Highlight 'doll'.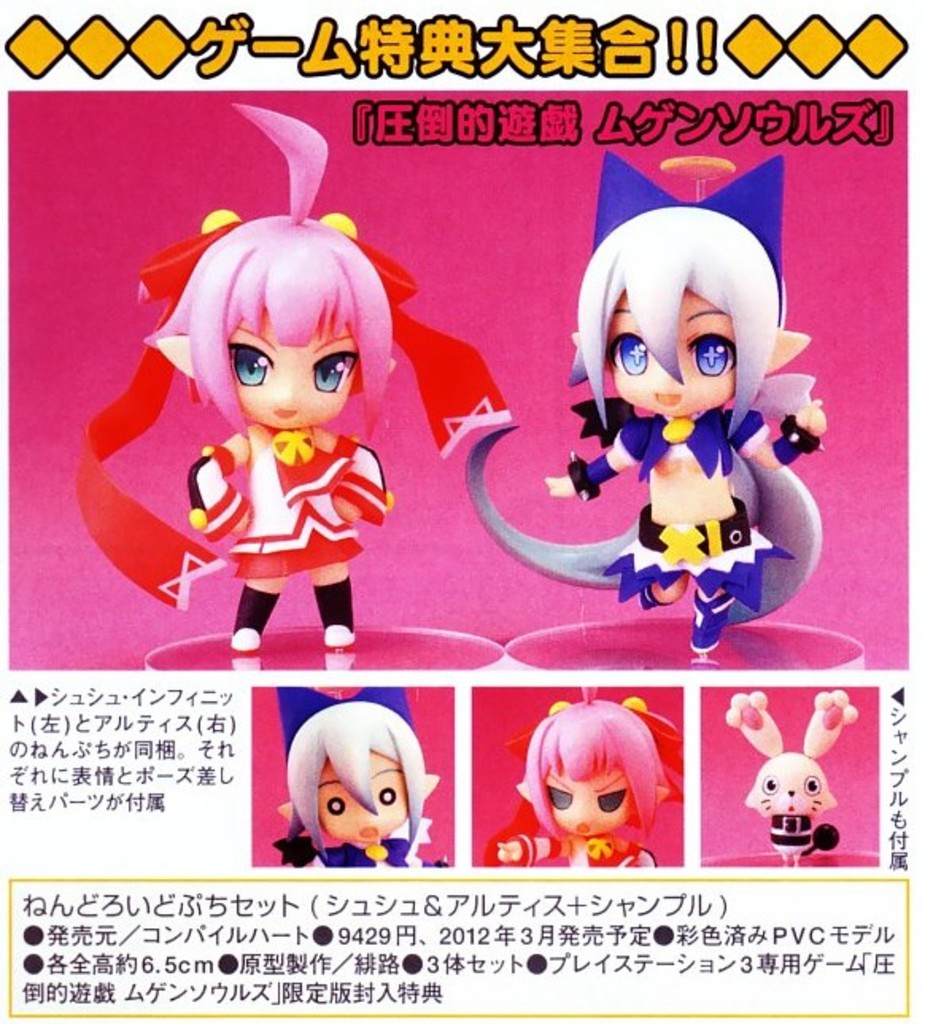
Highlighted region: crop(240, 693, 445, 863).
